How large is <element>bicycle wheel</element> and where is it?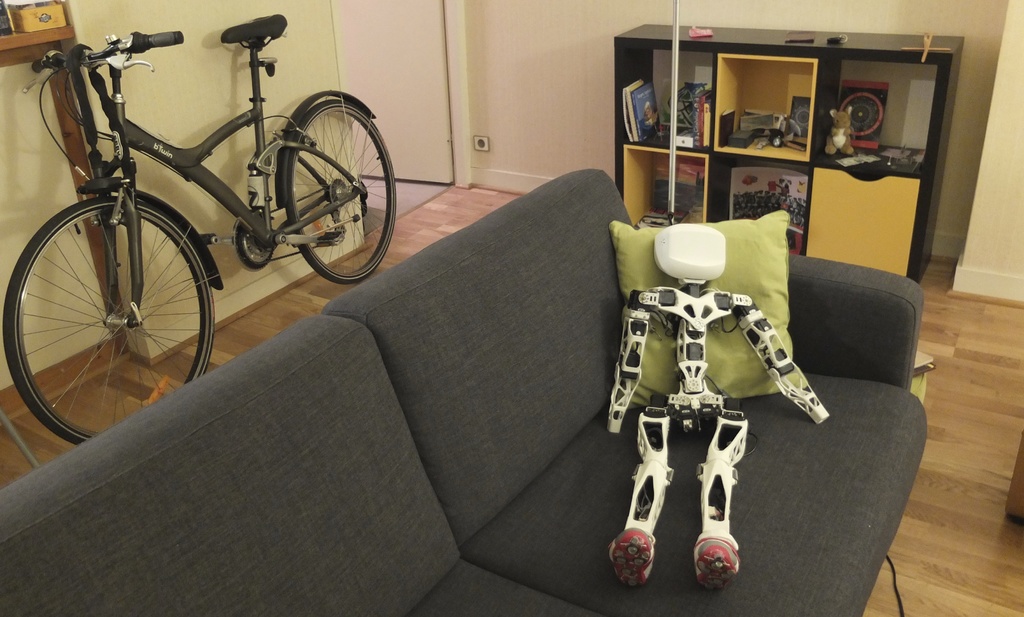
Bounding box: <bbox>7, 181, 207, 440</bbox>.
